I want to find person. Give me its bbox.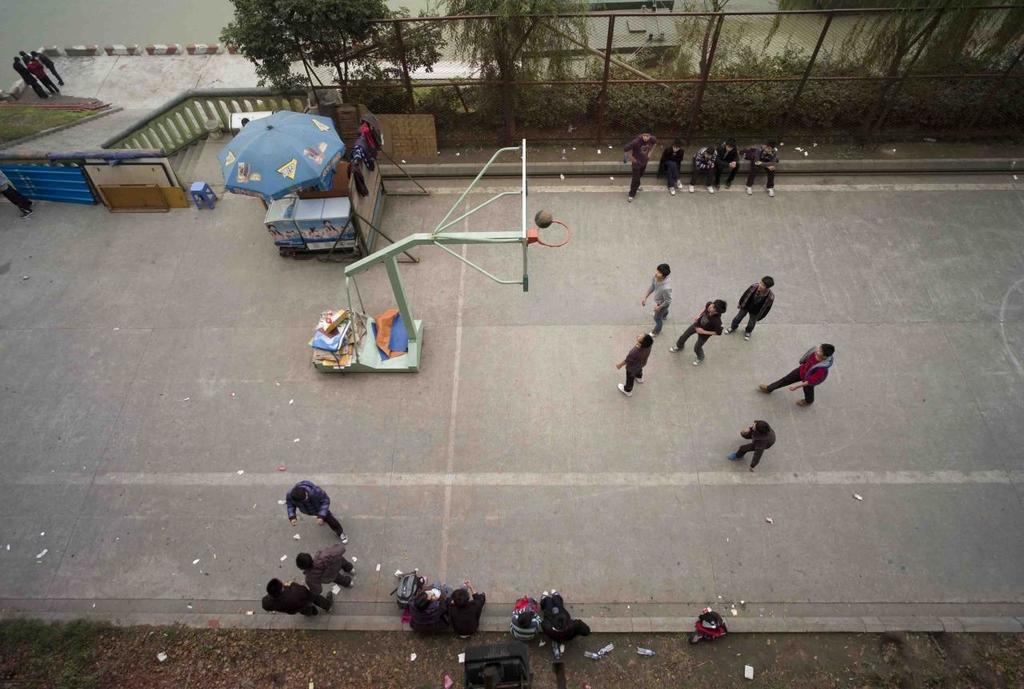
Rect(298, 539, 360, 588).
